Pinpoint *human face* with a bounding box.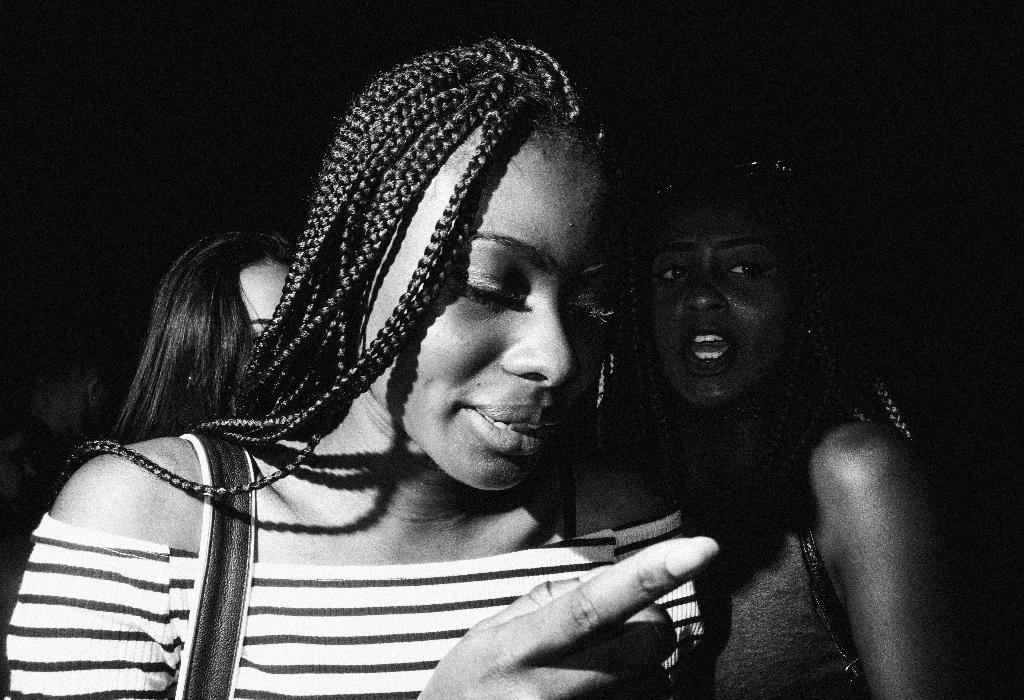
<region>374, 122, 622, 507</region>.
